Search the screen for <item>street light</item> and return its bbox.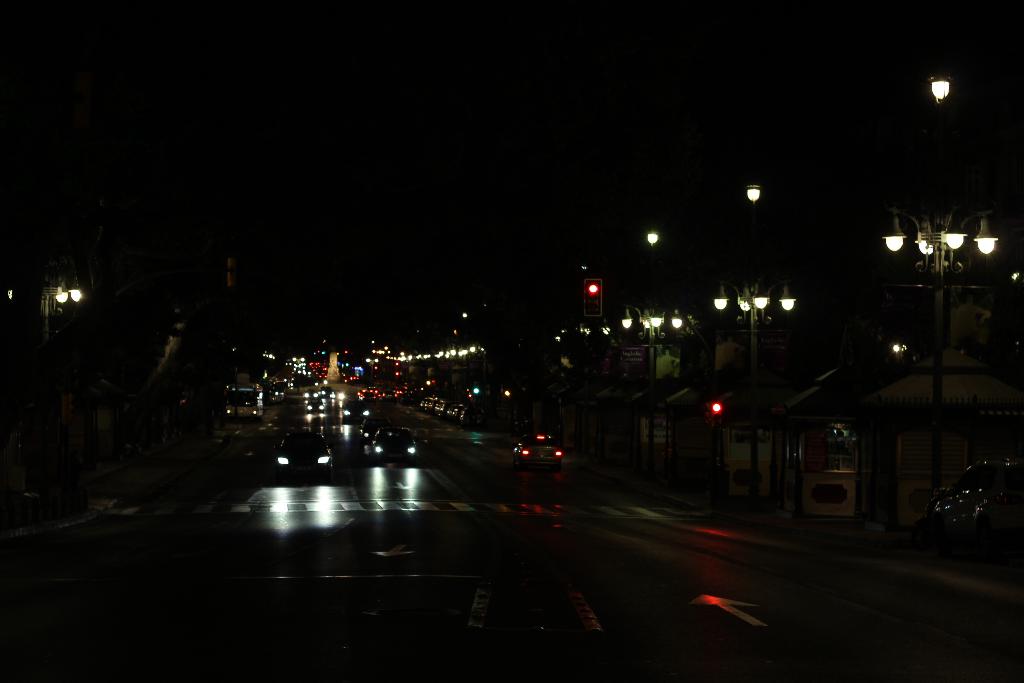
Found: box=[617, 304, 688, 486].
